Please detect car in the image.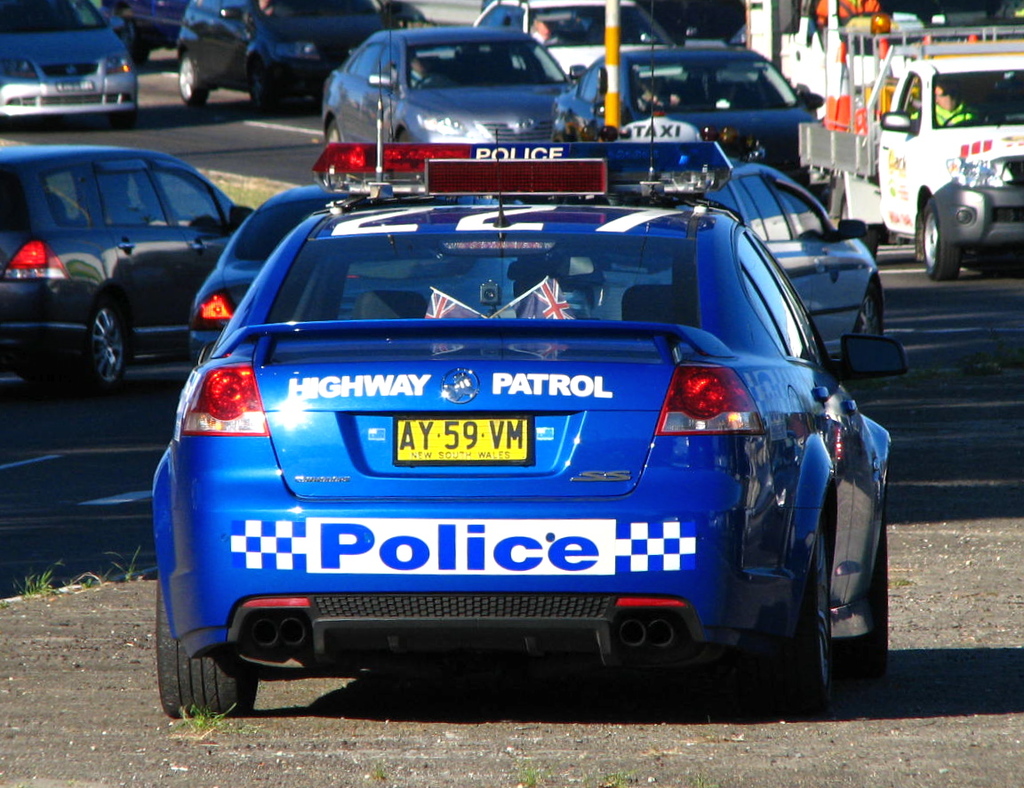
rect(545, 0, 837, 177).
